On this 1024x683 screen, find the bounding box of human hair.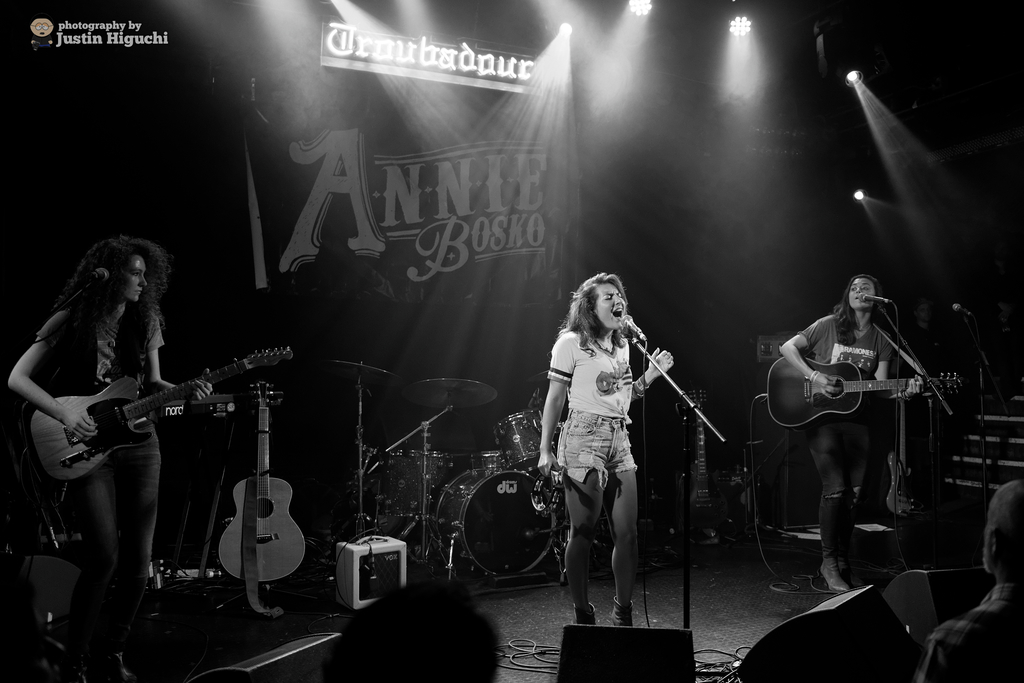
Bounding box: rect(554, 276, 628, 358).
